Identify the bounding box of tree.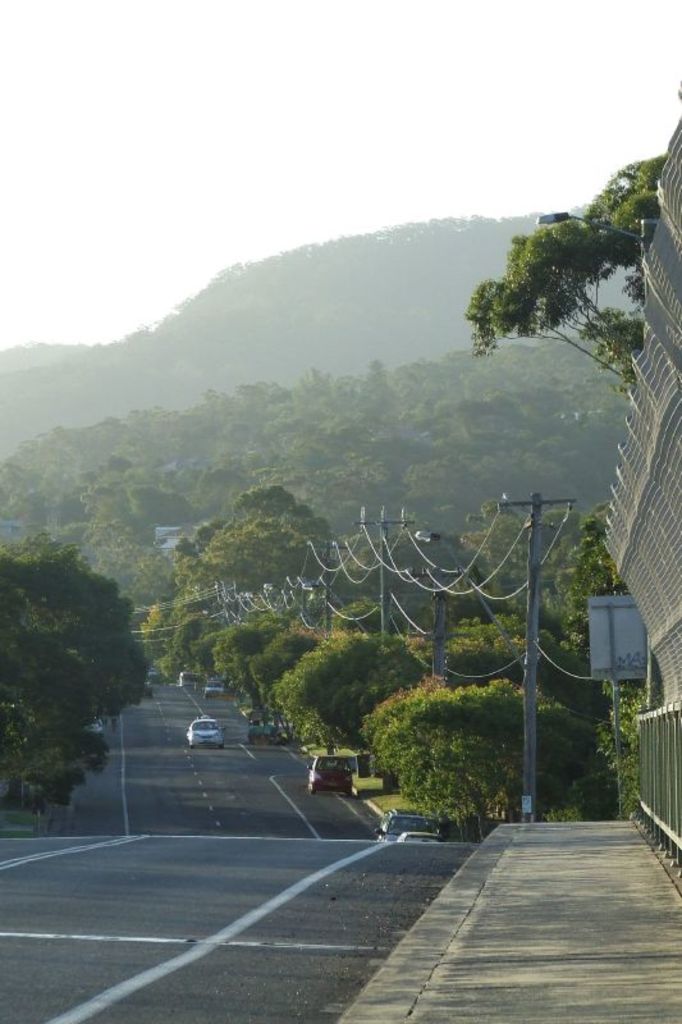
l=173, t=616, r=243, b=690.
